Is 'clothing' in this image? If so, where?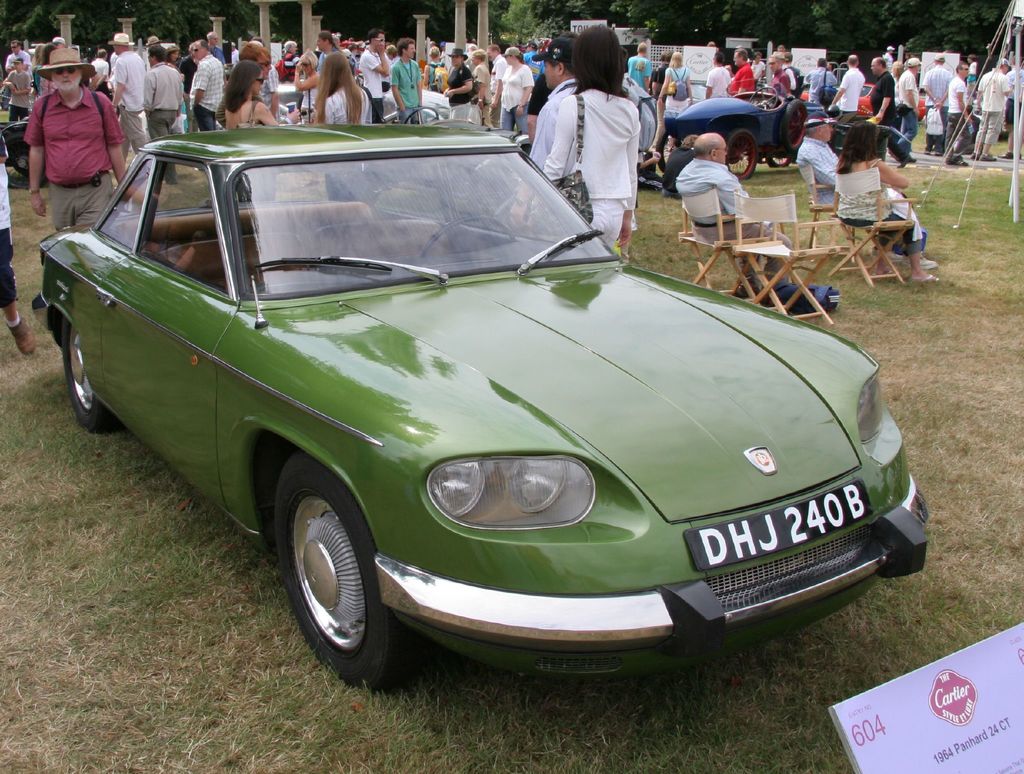
Yes, at [left=919, top=63, right=956, bottom=152].
